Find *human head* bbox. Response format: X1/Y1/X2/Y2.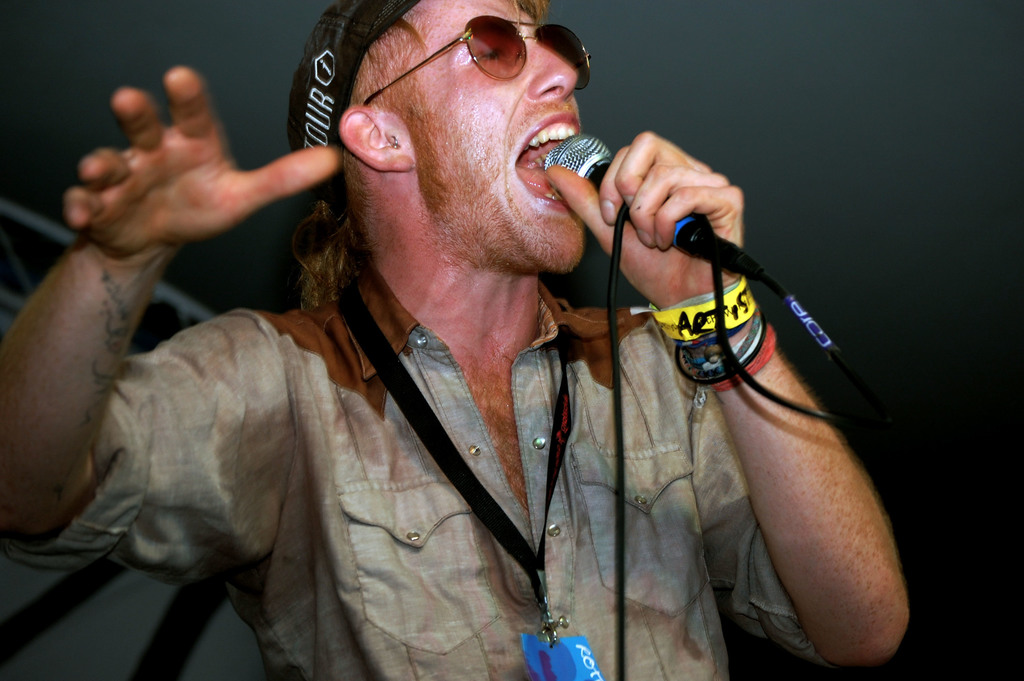
305/0/611/319.
